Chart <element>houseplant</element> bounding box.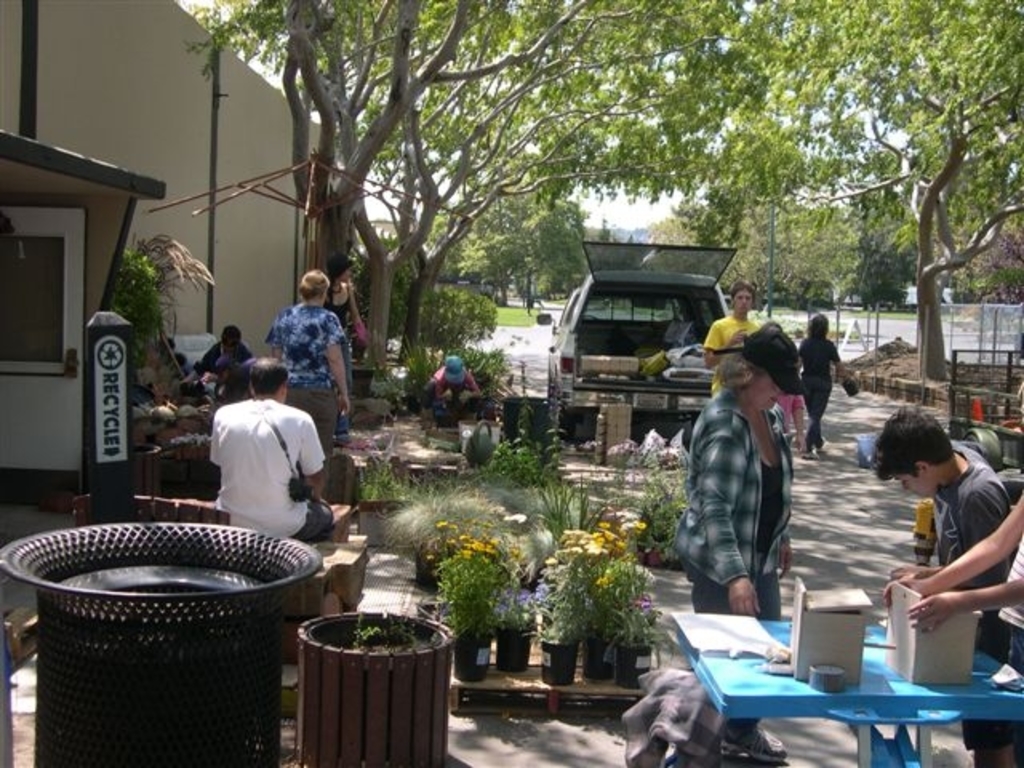
Charted: left=443, top=542, right=491, bottom=685.
